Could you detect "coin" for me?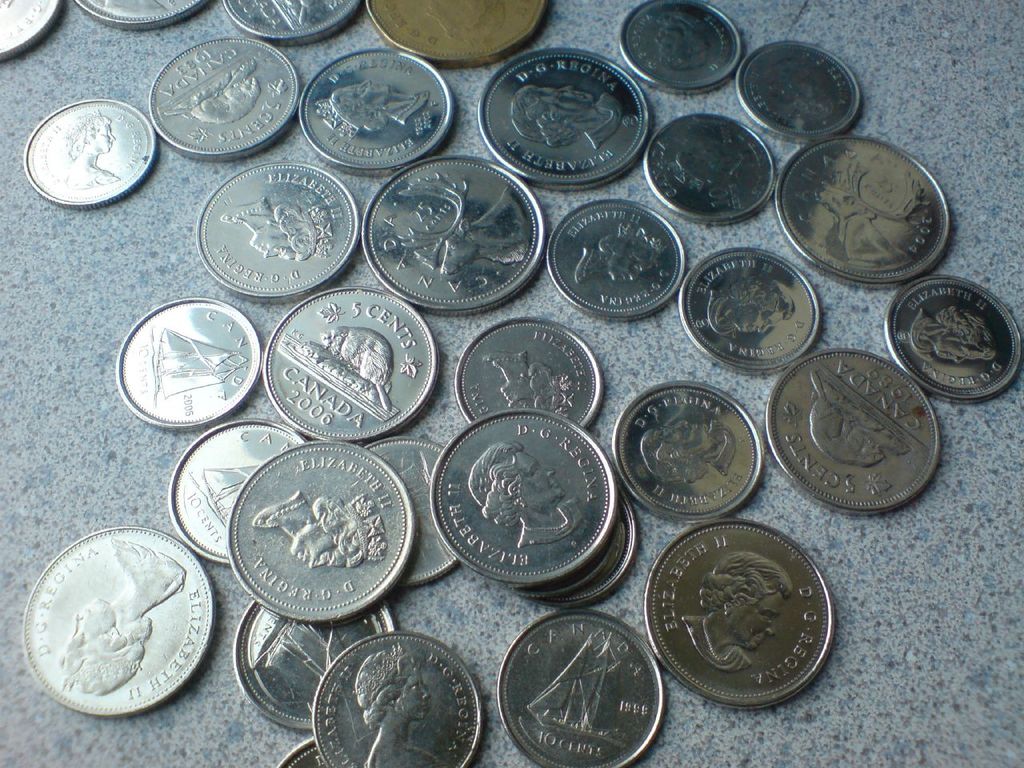
Detection result: 19,526,218,719.
